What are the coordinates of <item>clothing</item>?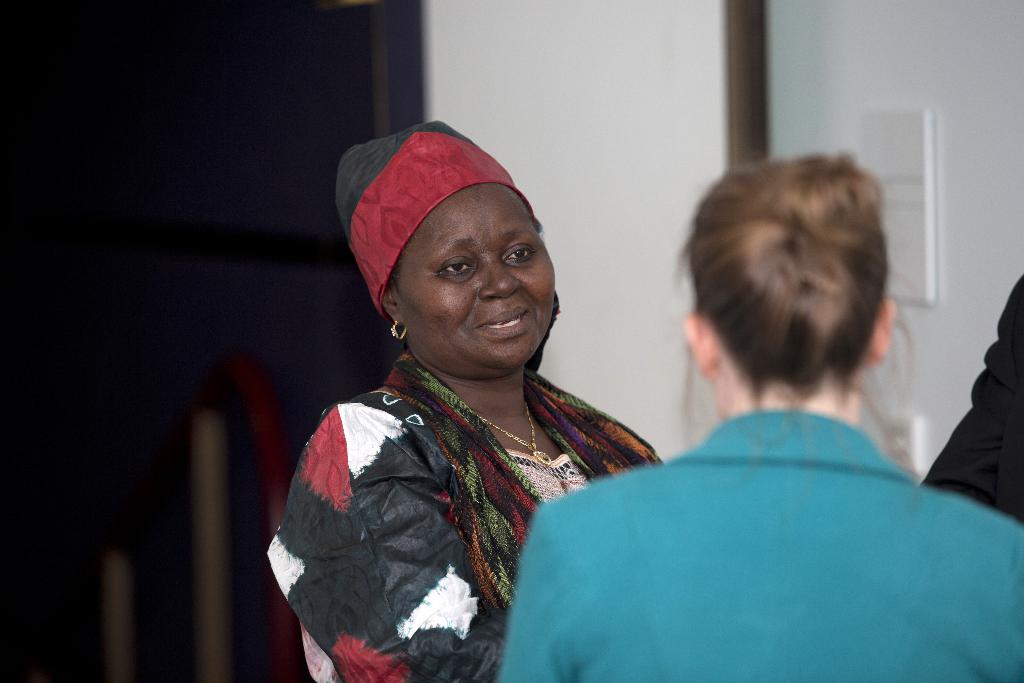
x1=493 y1=415 x2=1023 y2=682.
